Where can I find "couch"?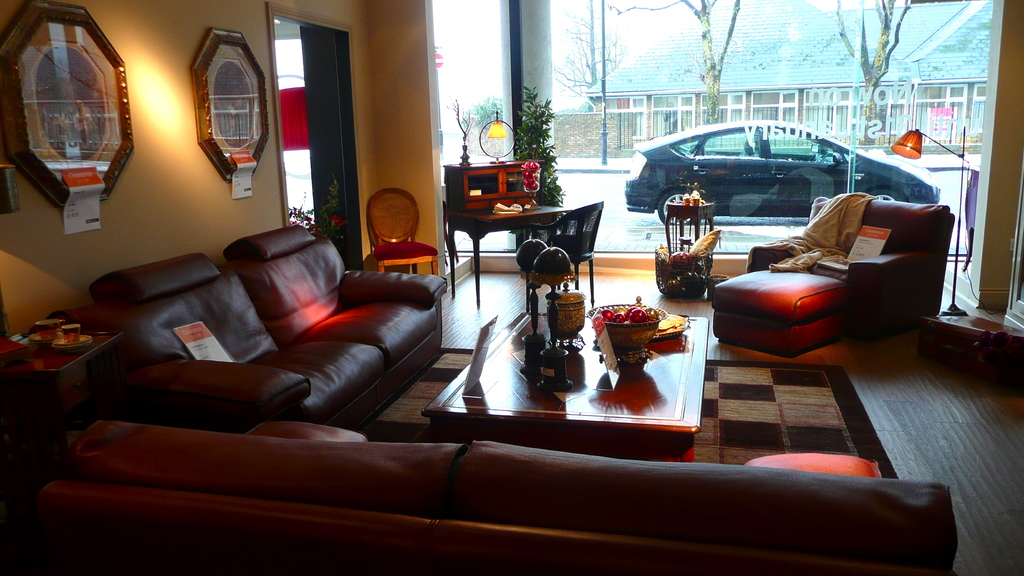
You can find it at box(0, 417, 961, 575).
